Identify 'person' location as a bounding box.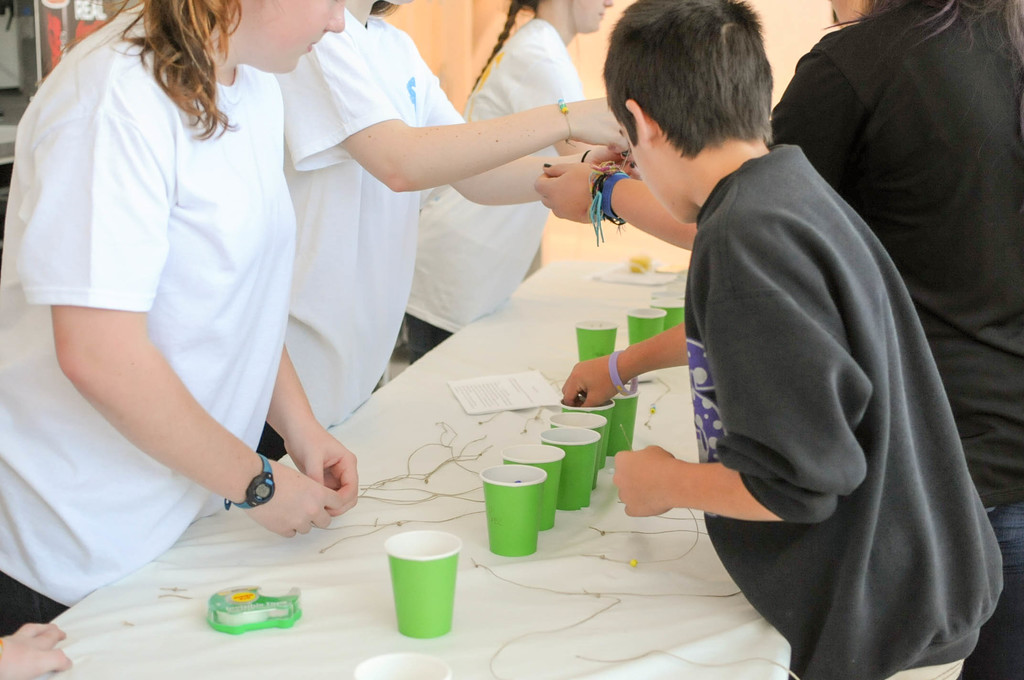
x1=256 y1=0 x2=630 y2=461.
